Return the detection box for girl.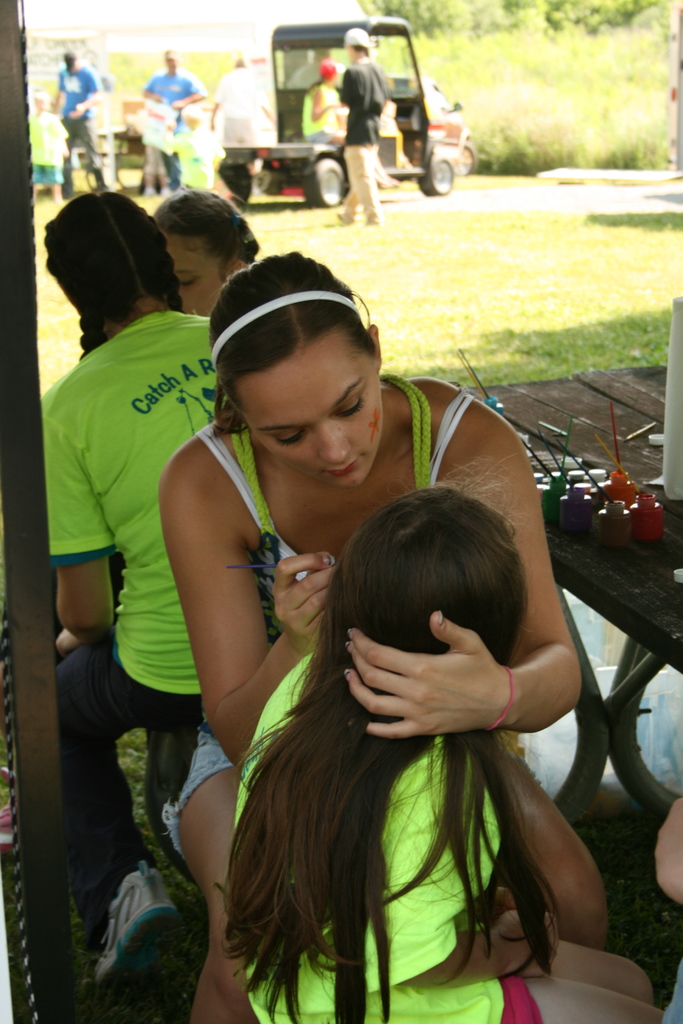
211,481,613,1023.
